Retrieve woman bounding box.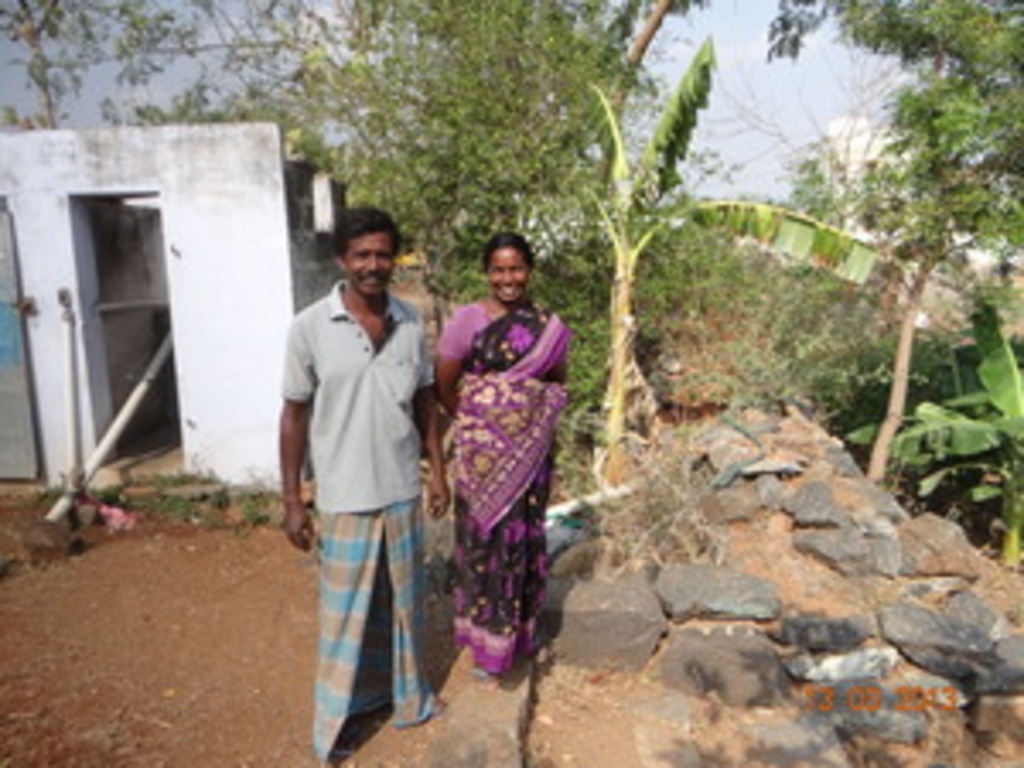
Bounding box: region(420, 246, 577, 703).
